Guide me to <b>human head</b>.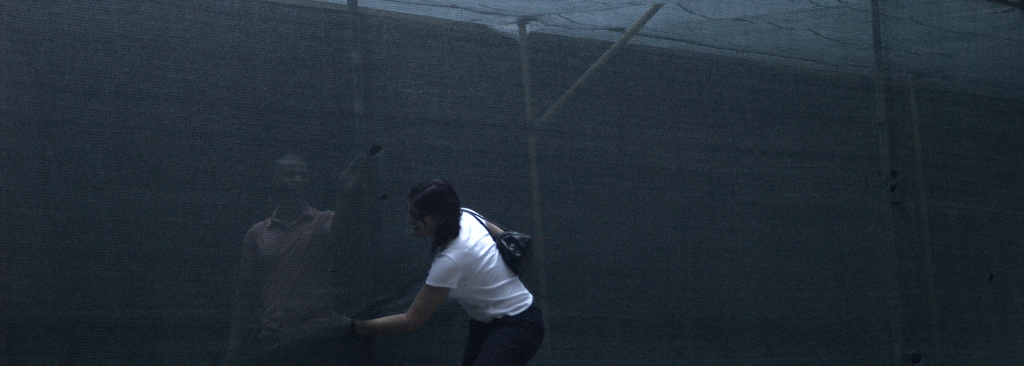
Guidance: detection(270, 155, 314, 209).
